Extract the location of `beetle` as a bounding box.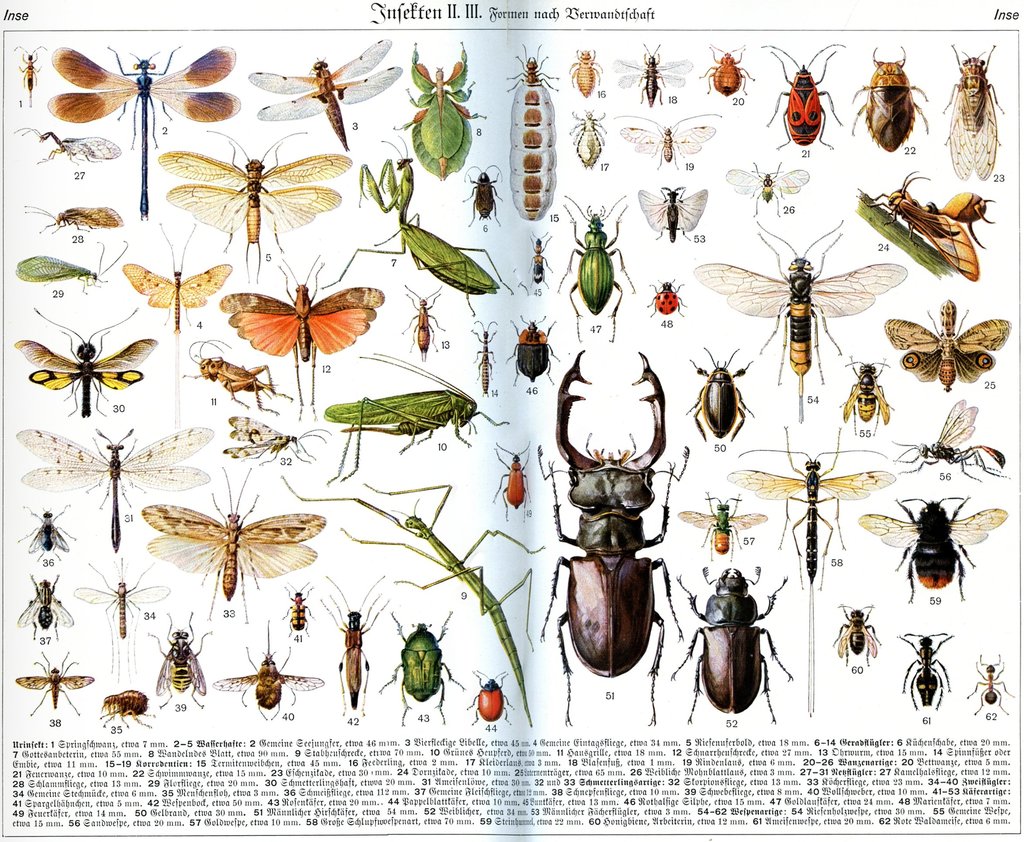
832:603:892:674.
